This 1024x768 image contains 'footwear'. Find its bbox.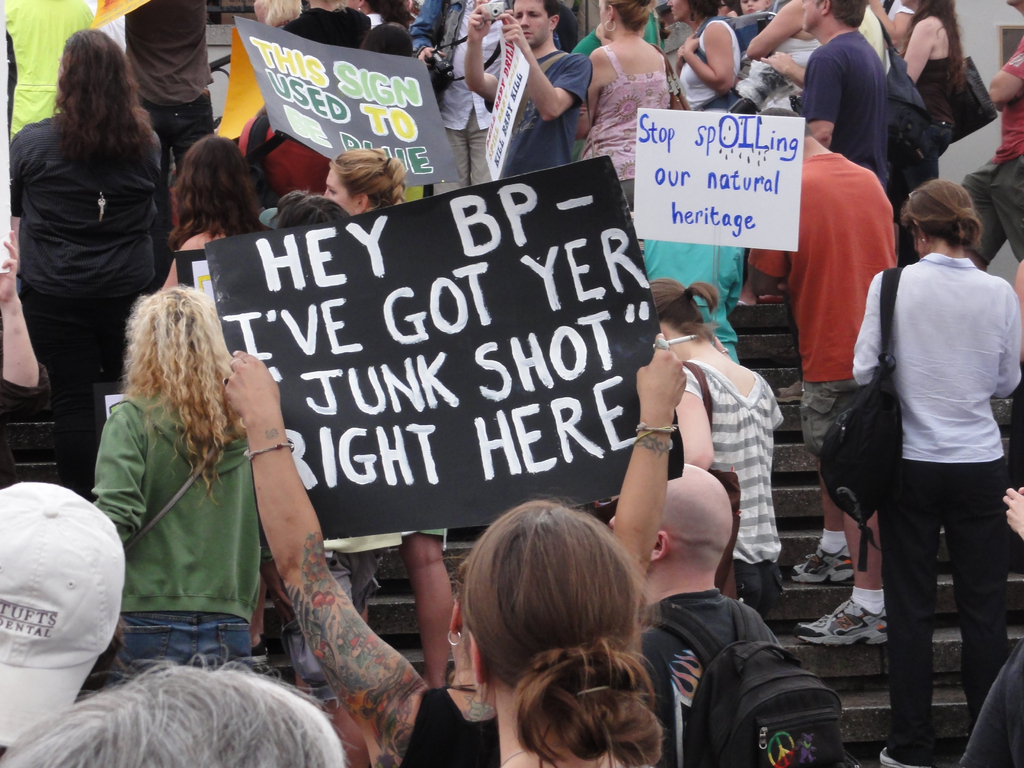
Rect(796, 600, 883, 644).
